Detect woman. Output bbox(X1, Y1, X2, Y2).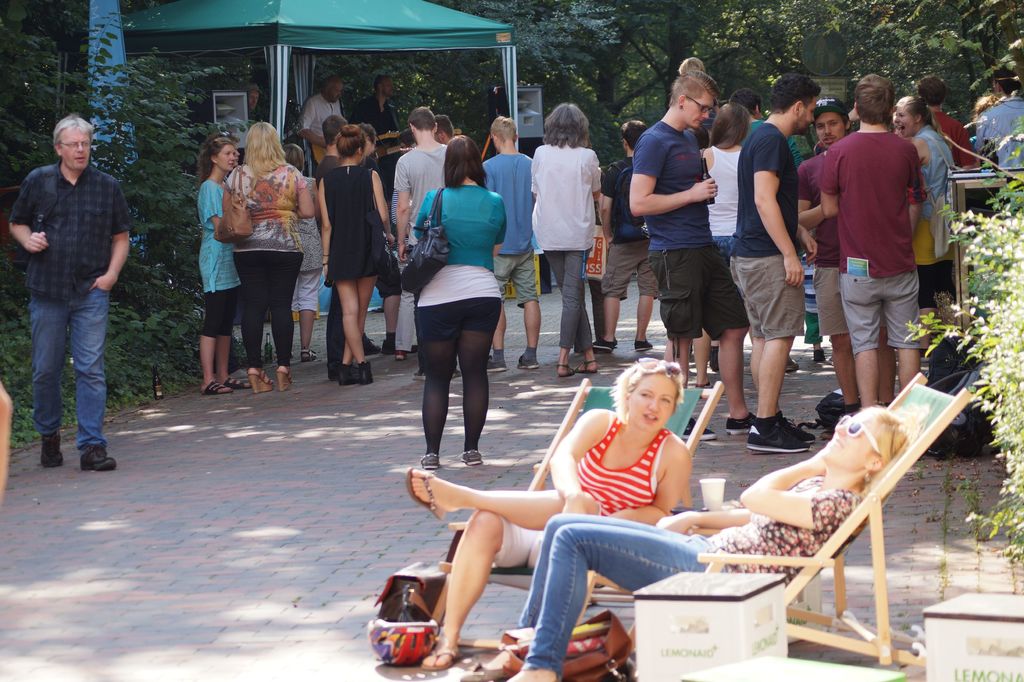
bbox(193, 138, 253, 402).
